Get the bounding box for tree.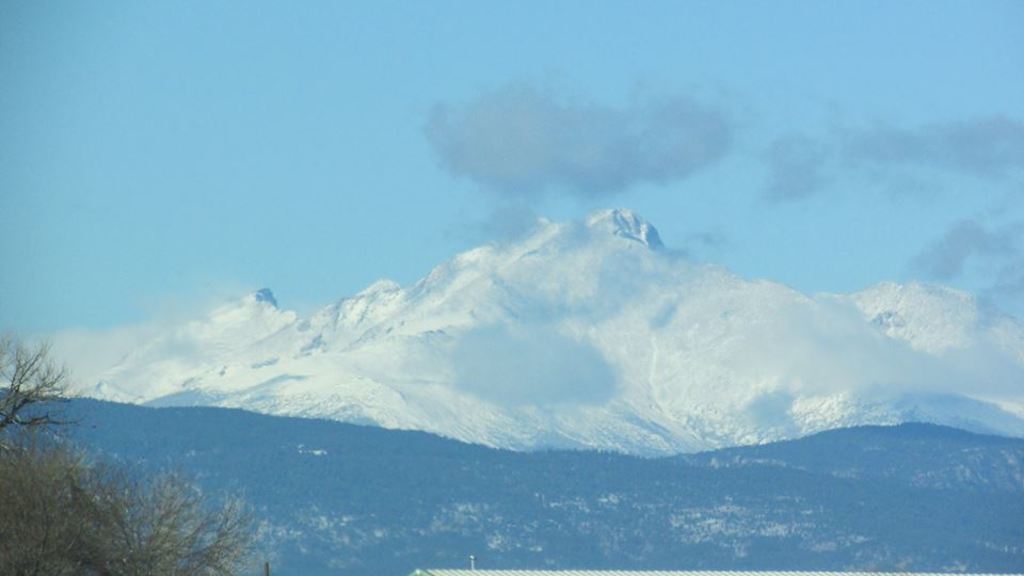
box=[0, 327, 254, 575].
